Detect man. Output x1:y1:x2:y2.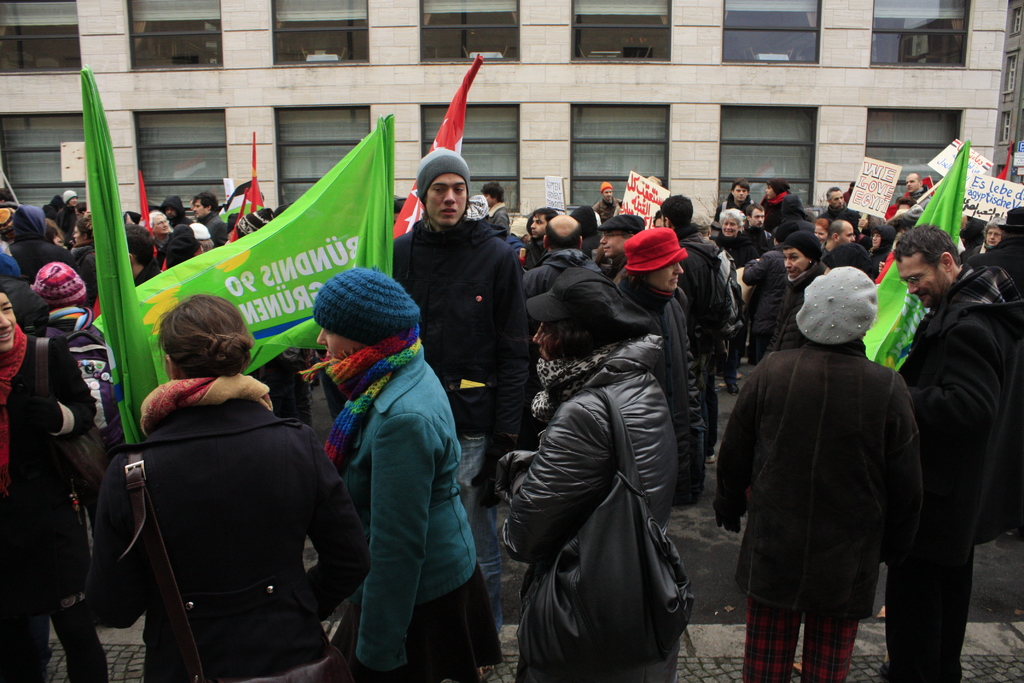
723:256:936:679.
